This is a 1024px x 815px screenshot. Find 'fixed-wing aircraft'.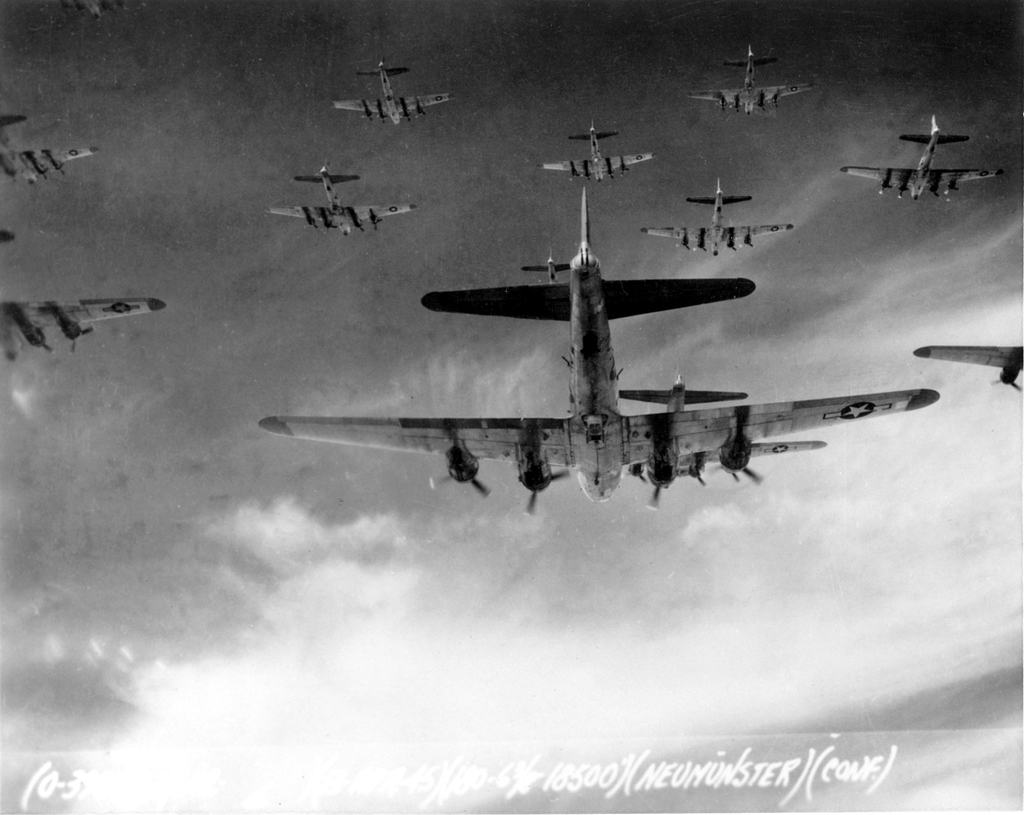
Bounding box: Rect(335, 54, 452, 127).
